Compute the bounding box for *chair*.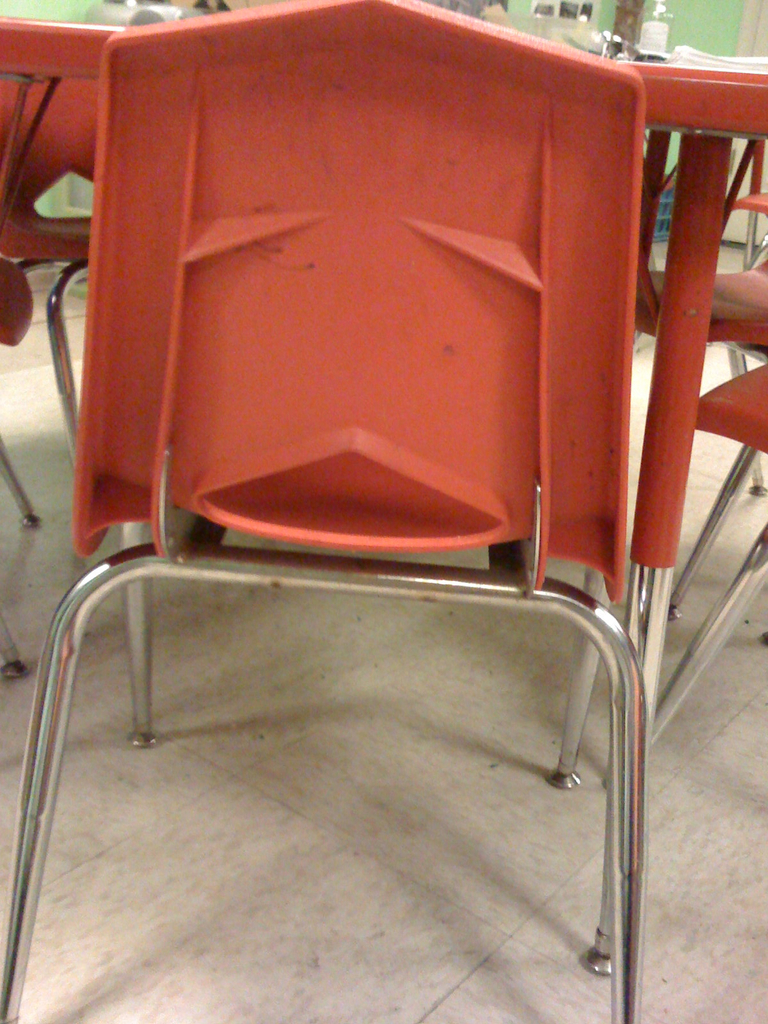
bbox=[604, 363, 767, 791].
